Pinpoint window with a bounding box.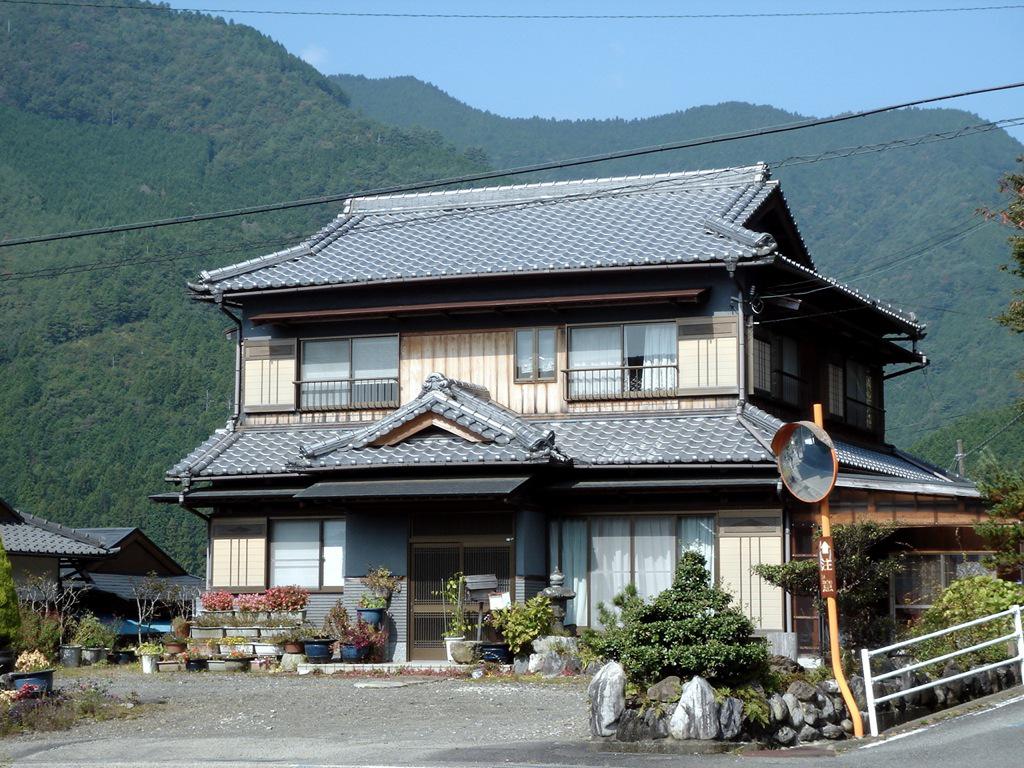
[x1=514, y1=327, x2=557, y2=383].
